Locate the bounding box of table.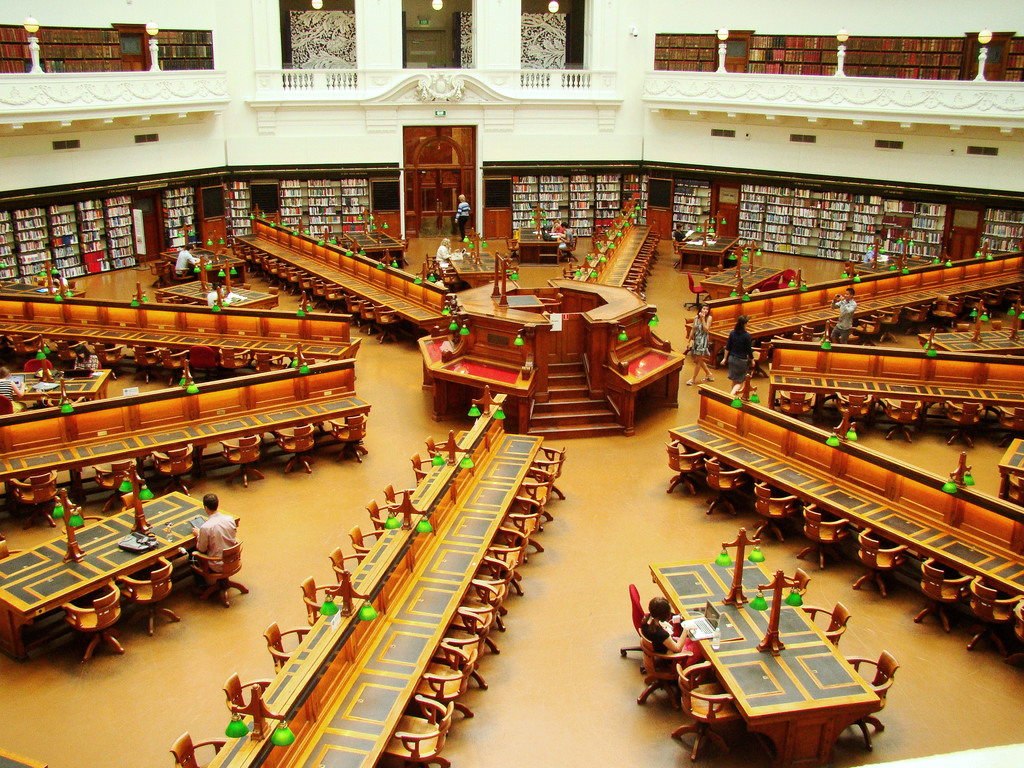
Bounding box: bbox=[451, 244, 509, 292].
